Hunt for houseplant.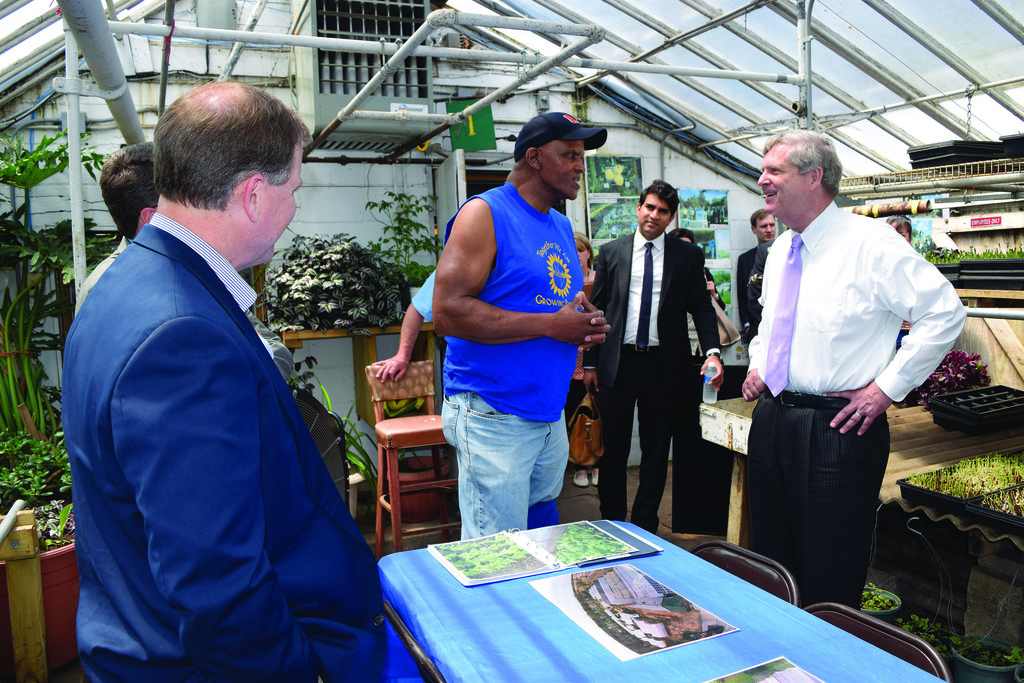
Hunted down at rect(899, 438, 1023, 563).
